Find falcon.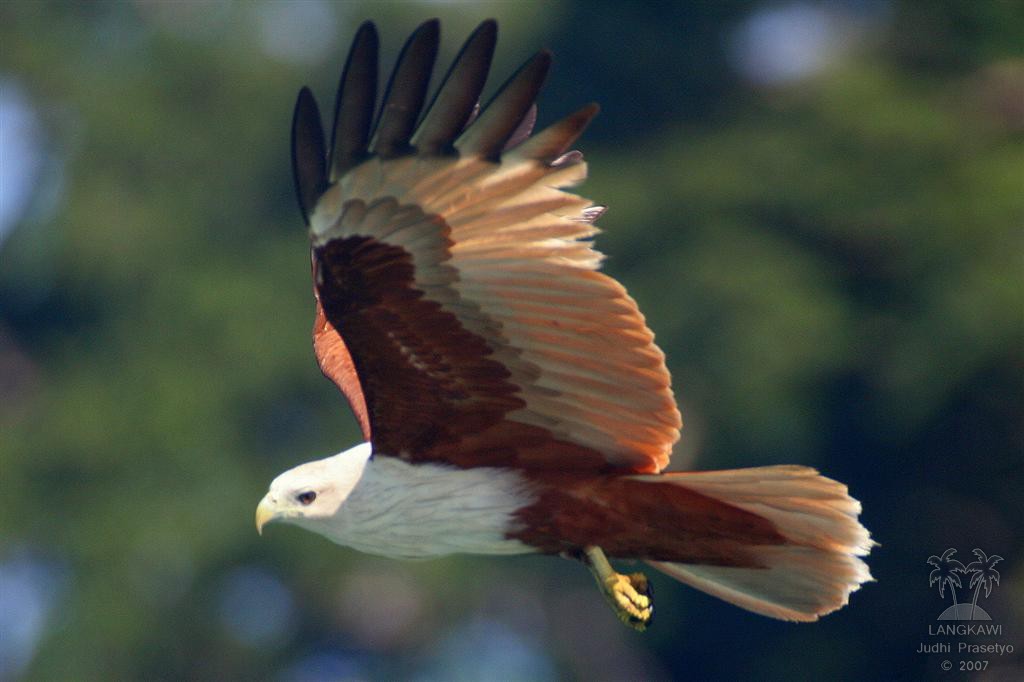
[left=256, top=16, right=881, bottom=634].
